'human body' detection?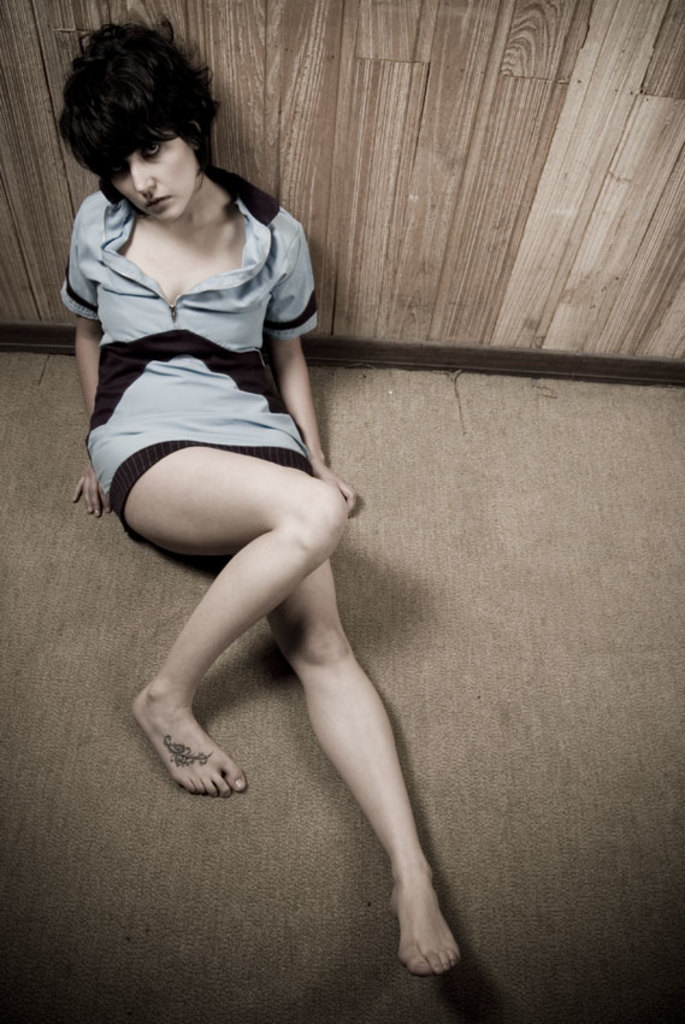
<region>57, 22, 457, 976</region>
